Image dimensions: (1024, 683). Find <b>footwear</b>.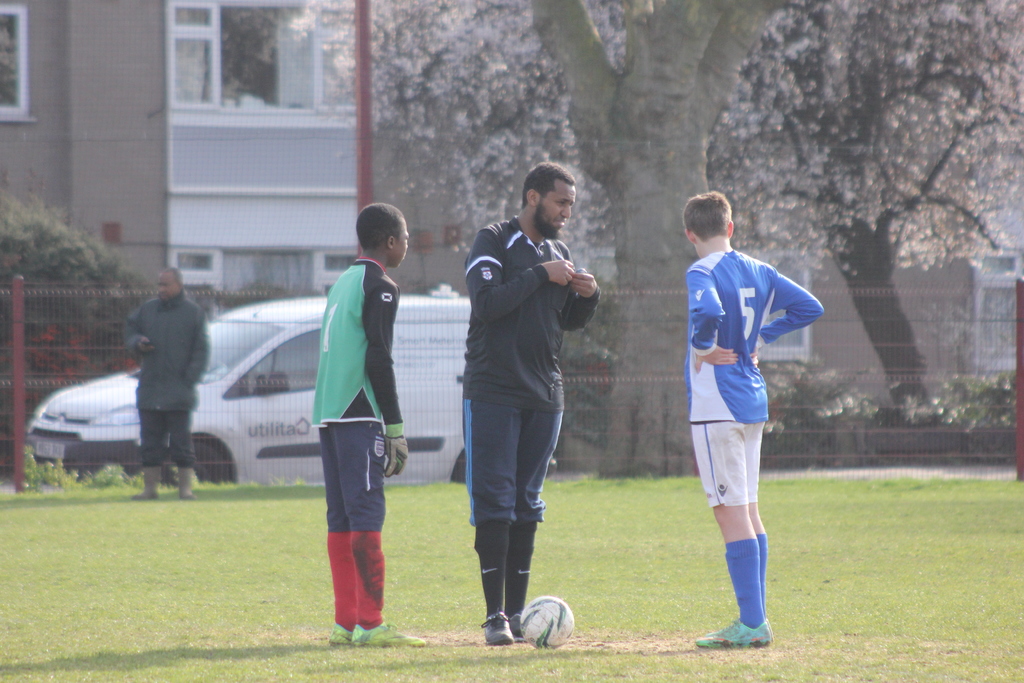
box=[351, 613, 422, 646].
